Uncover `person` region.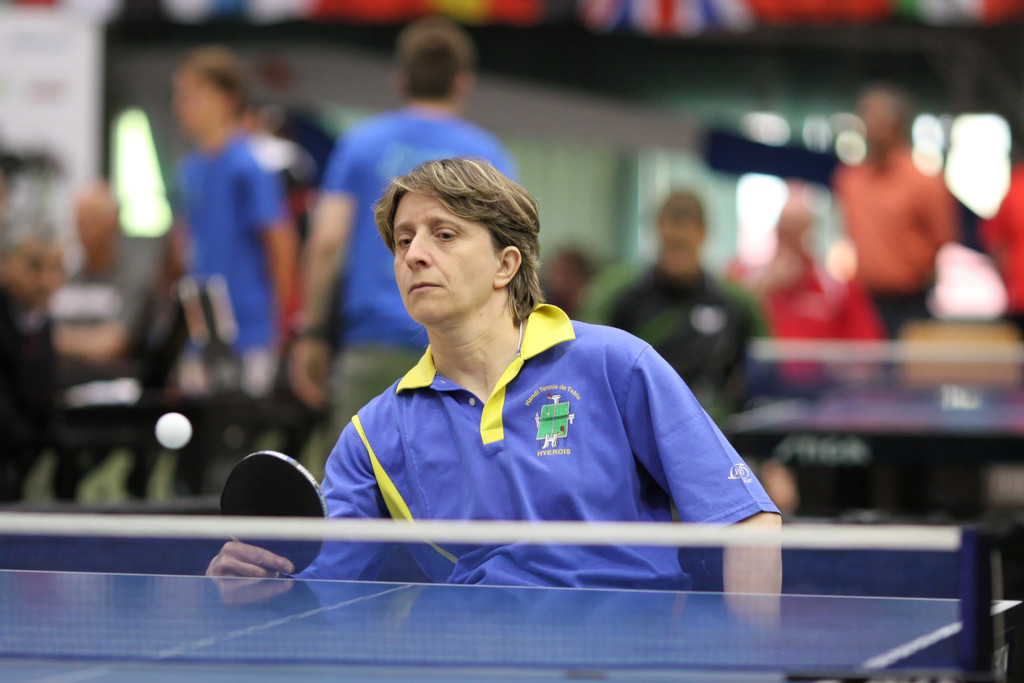
Uncovered: locate(835, 85, 949, 339).
